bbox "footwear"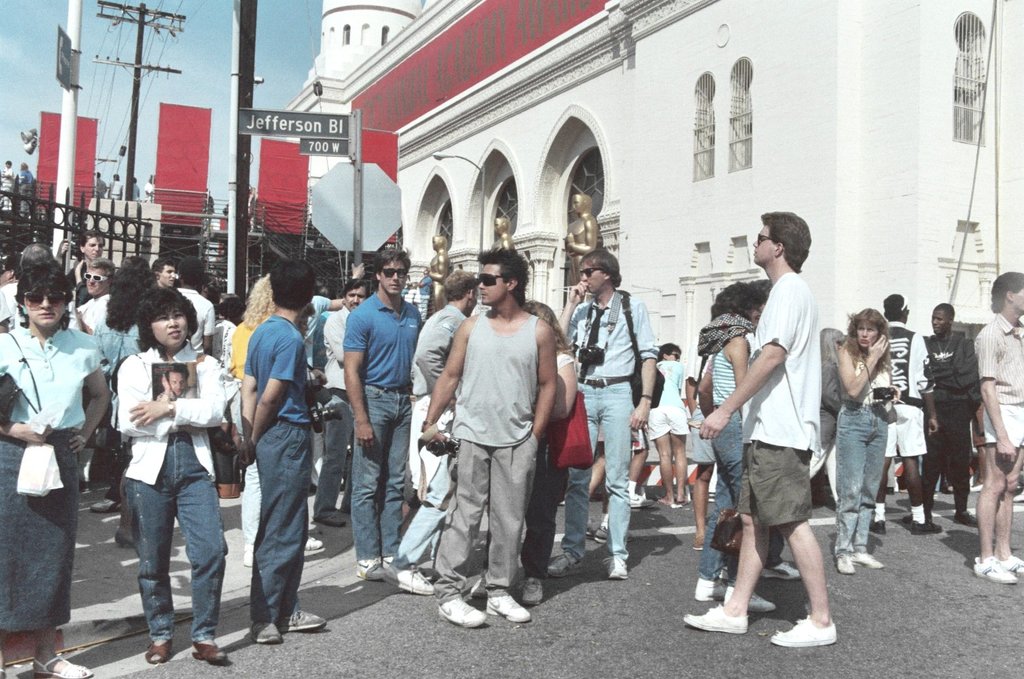
(left=549, top=549, right=583, bottom=575)
